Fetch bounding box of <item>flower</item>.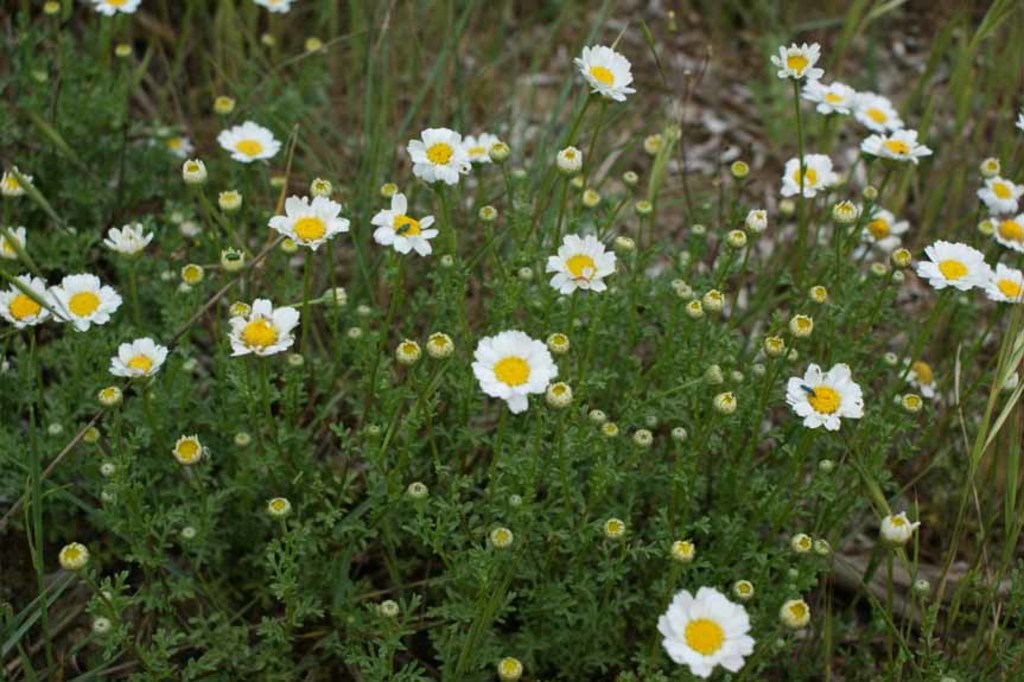
Bbox: <region>780, 599, 820, 633</region>.
